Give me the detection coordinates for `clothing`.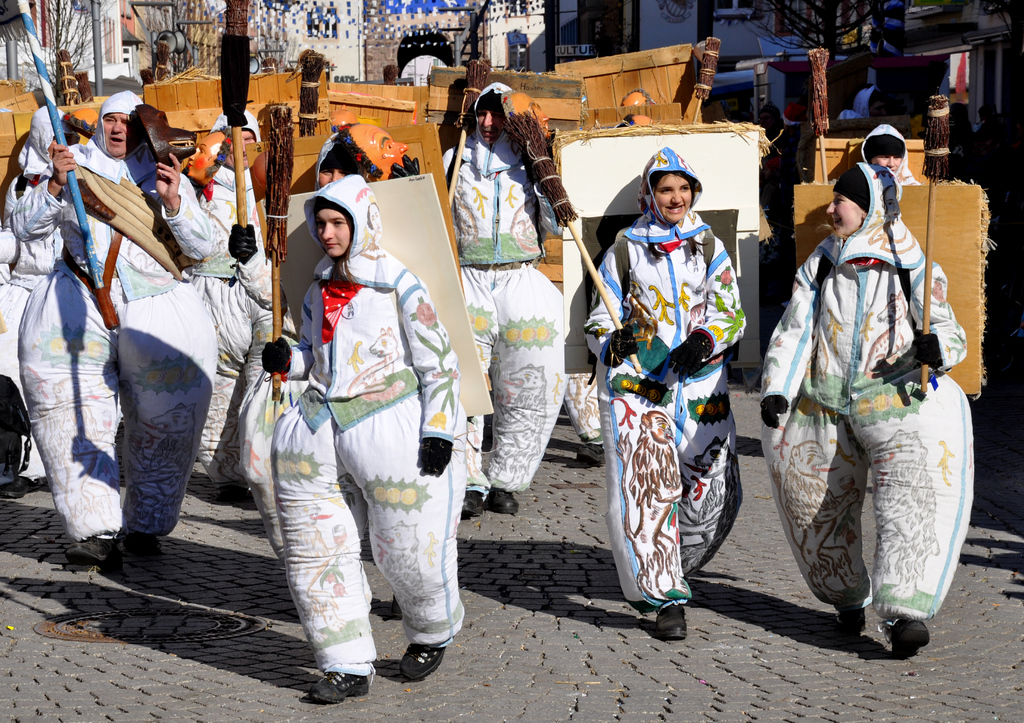
<box>585,204,750,613</box>.
